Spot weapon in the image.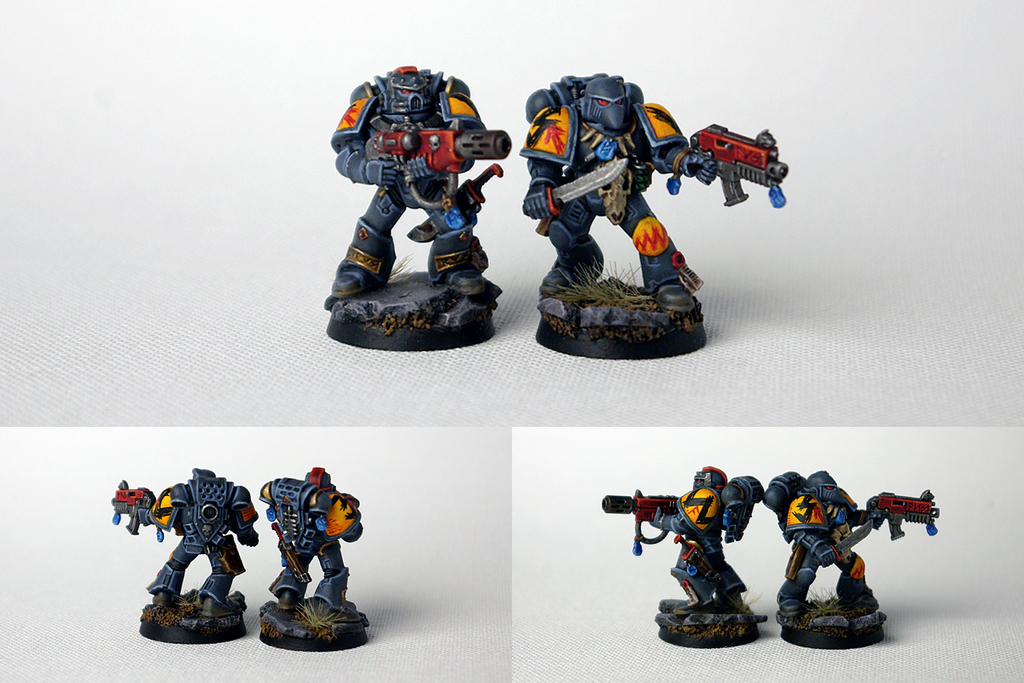
weapon found at {"x1": 597, "y1": 490, "x2": 682, "y2": 556}.
